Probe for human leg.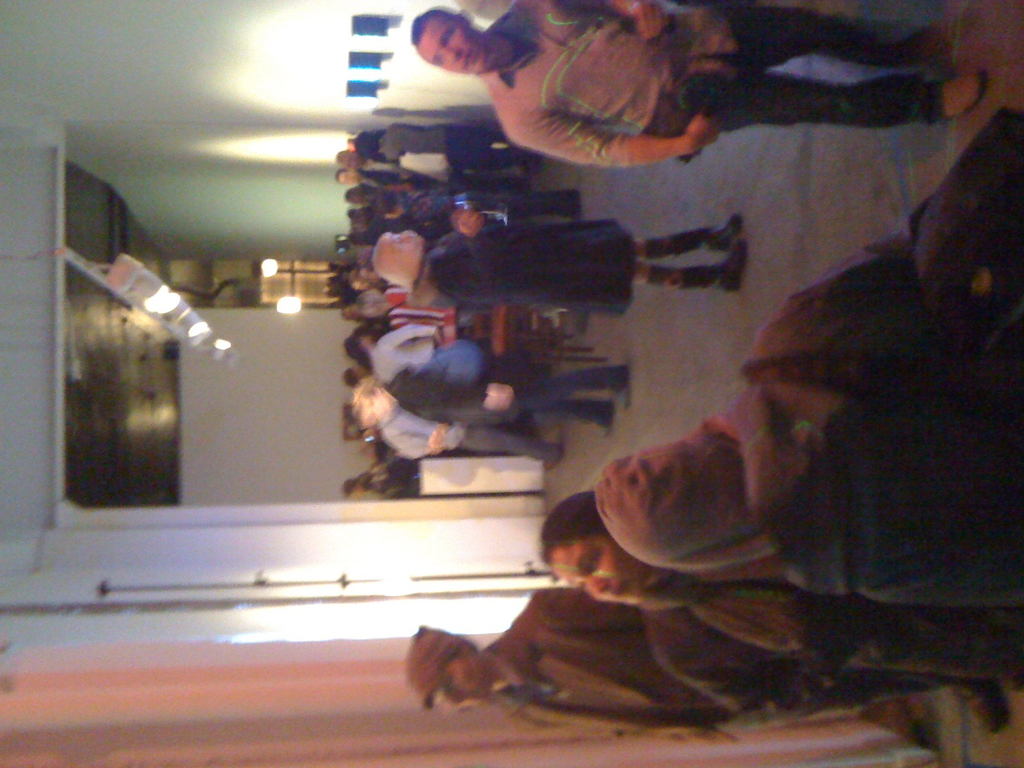
Probe result: [500, 189, 586, 213].
